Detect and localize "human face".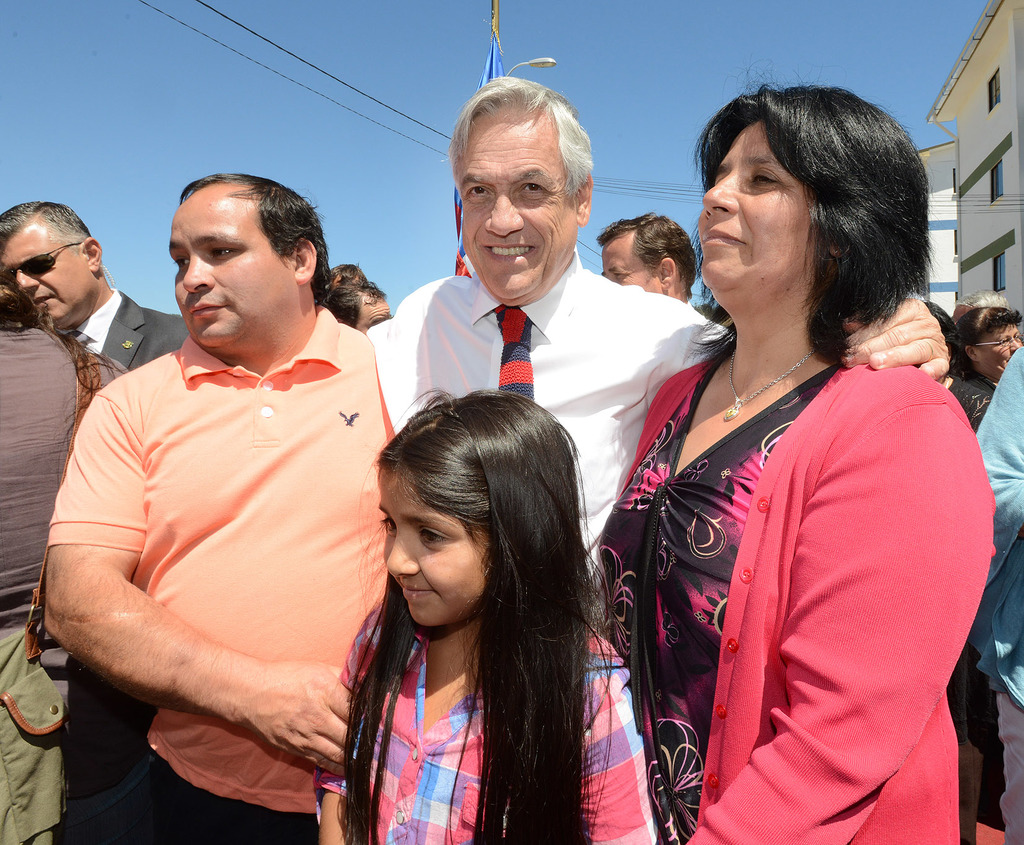
Localized at bbox=(376, 469, 490, 624).
